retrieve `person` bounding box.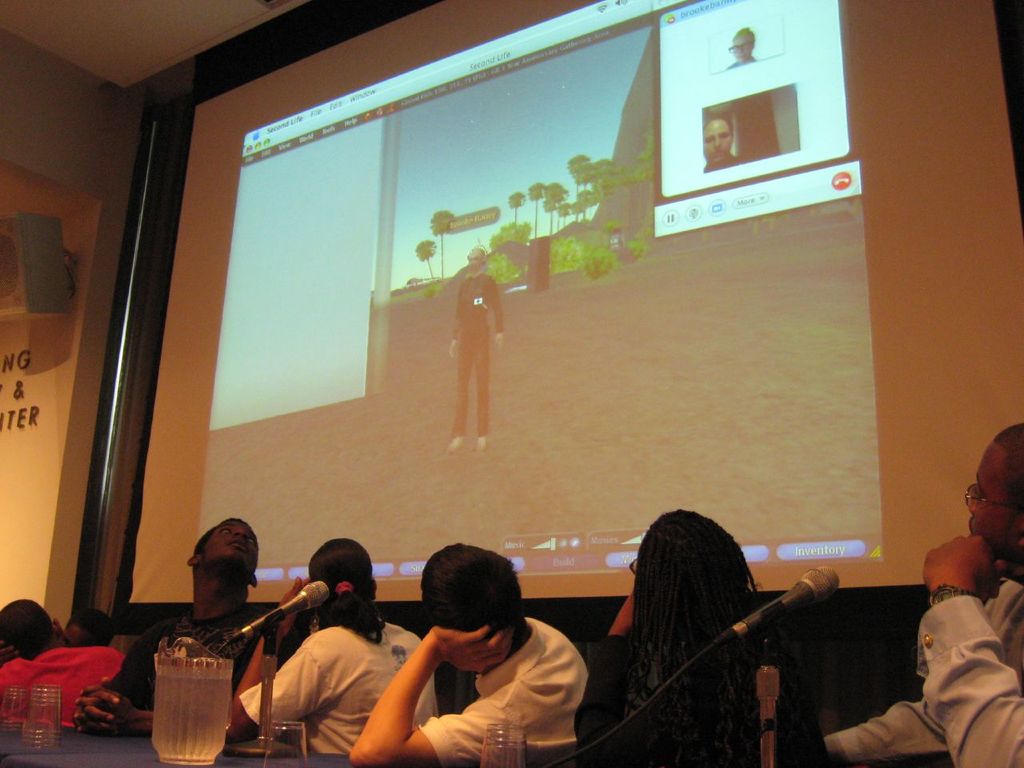
Bounding box: bbox=[351, 534, 593, 767].
